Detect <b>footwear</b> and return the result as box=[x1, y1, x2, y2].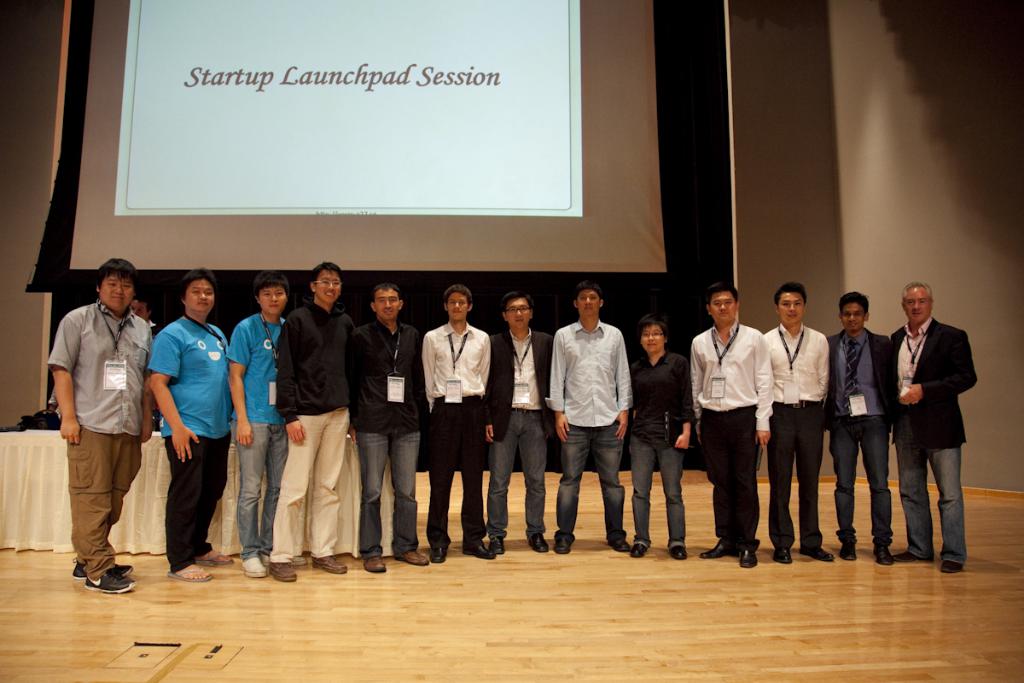
box=[258, 549, 311, 568].
